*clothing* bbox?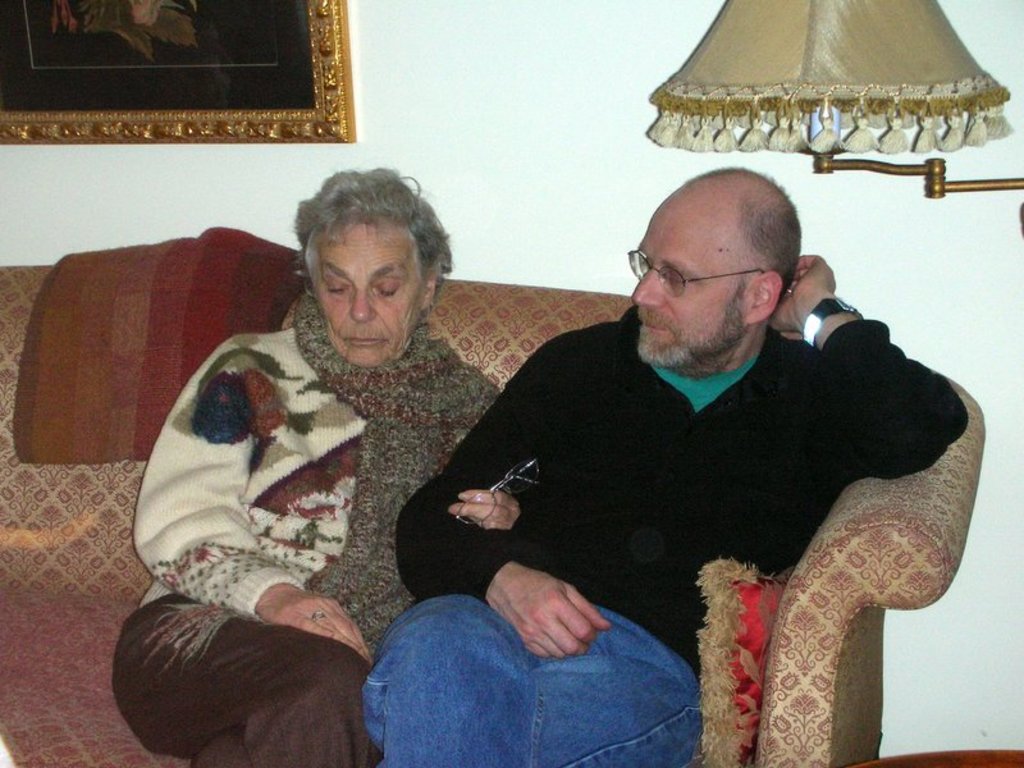
127,285,508,767
